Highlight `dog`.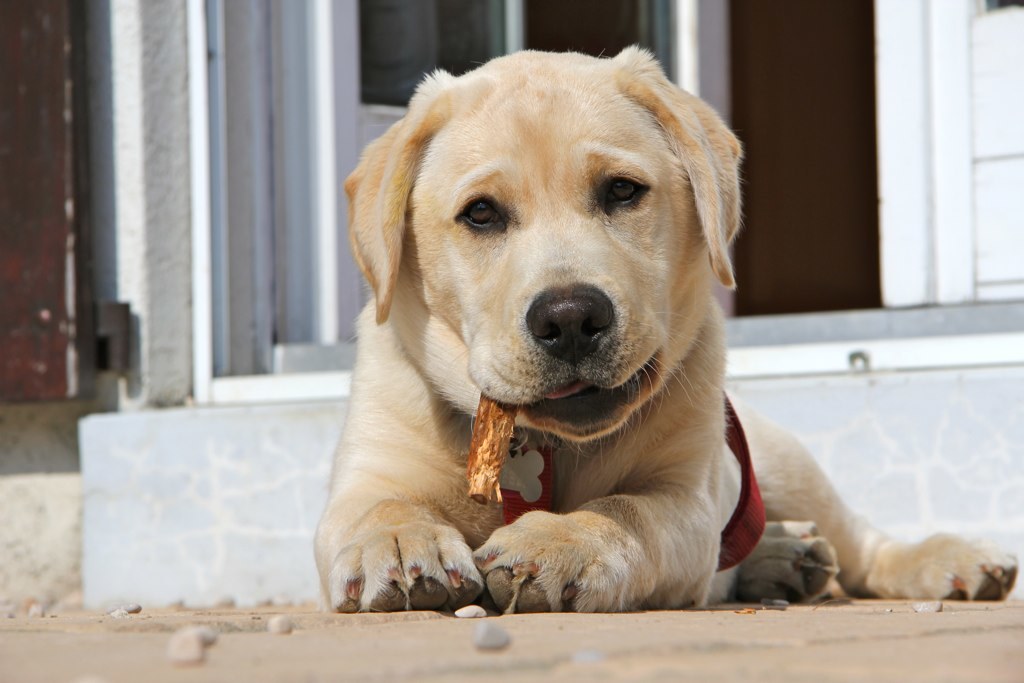
Highlighted region: bbox(309, 45, 1017, 610).
